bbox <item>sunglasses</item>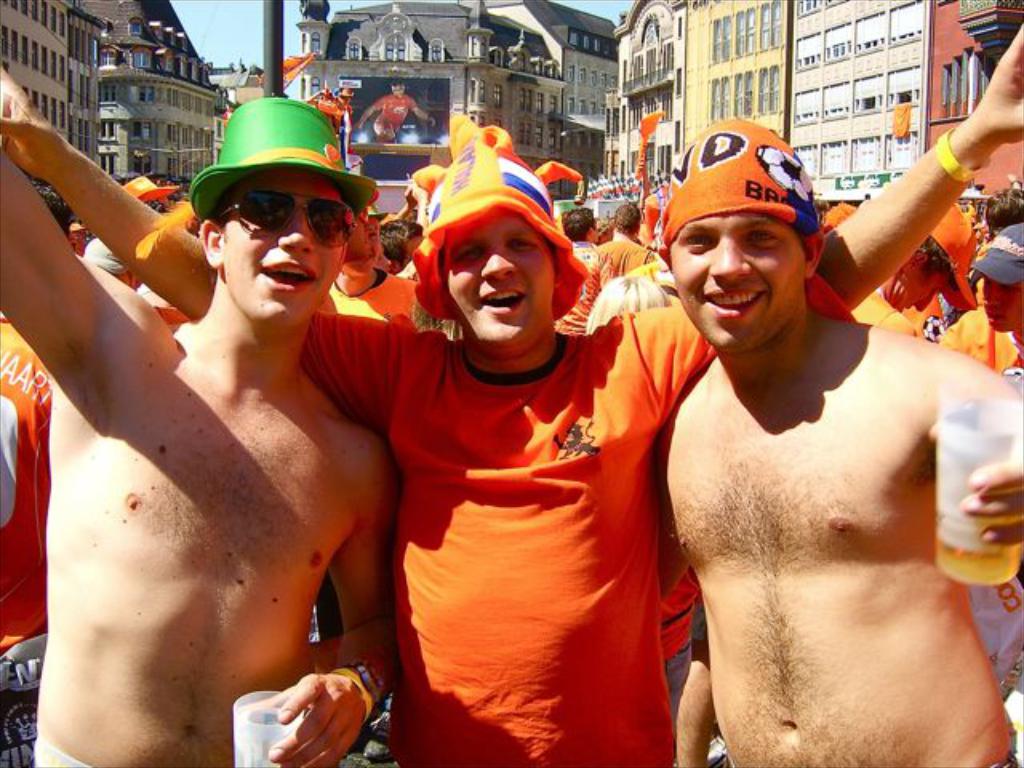
bbox(222, 189, 360, 248)
